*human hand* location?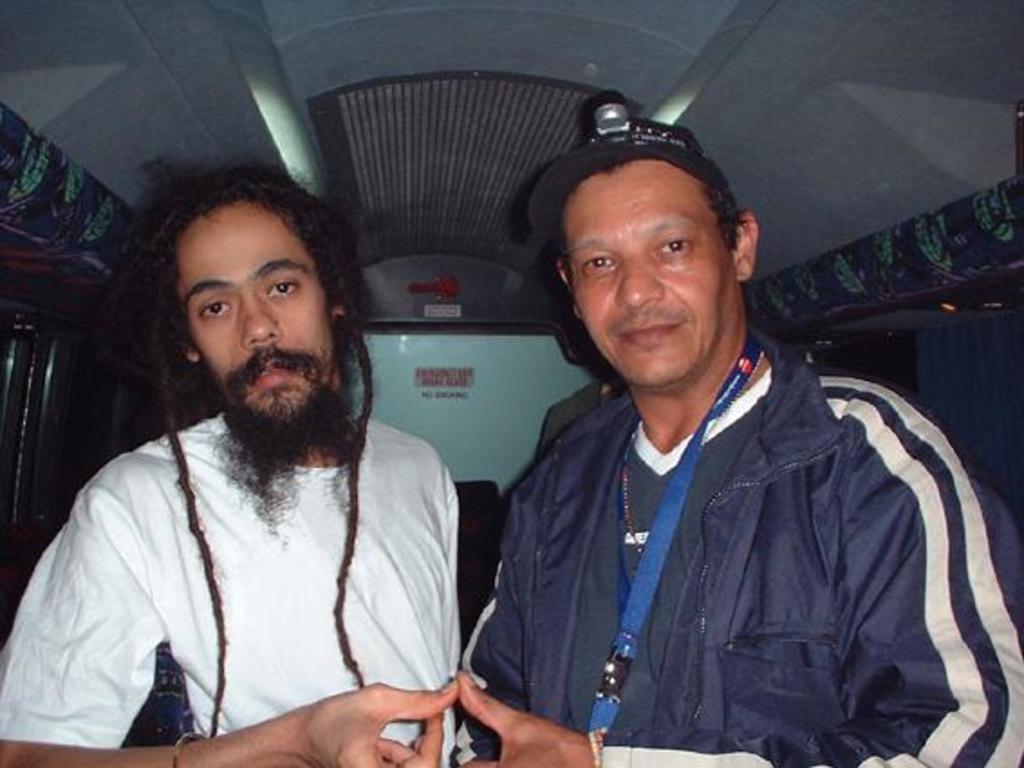
locate(240, 667, 466, 750)
